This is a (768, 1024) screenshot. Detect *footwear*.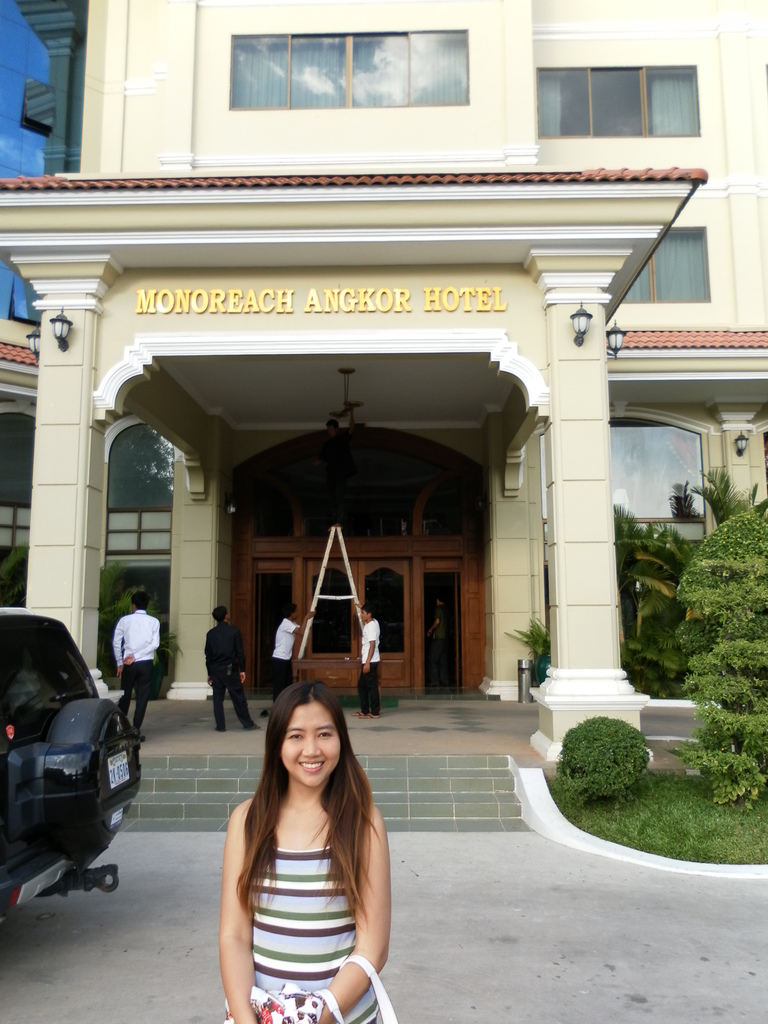
<bbox>139, 731, 147, 743</bbox>.
